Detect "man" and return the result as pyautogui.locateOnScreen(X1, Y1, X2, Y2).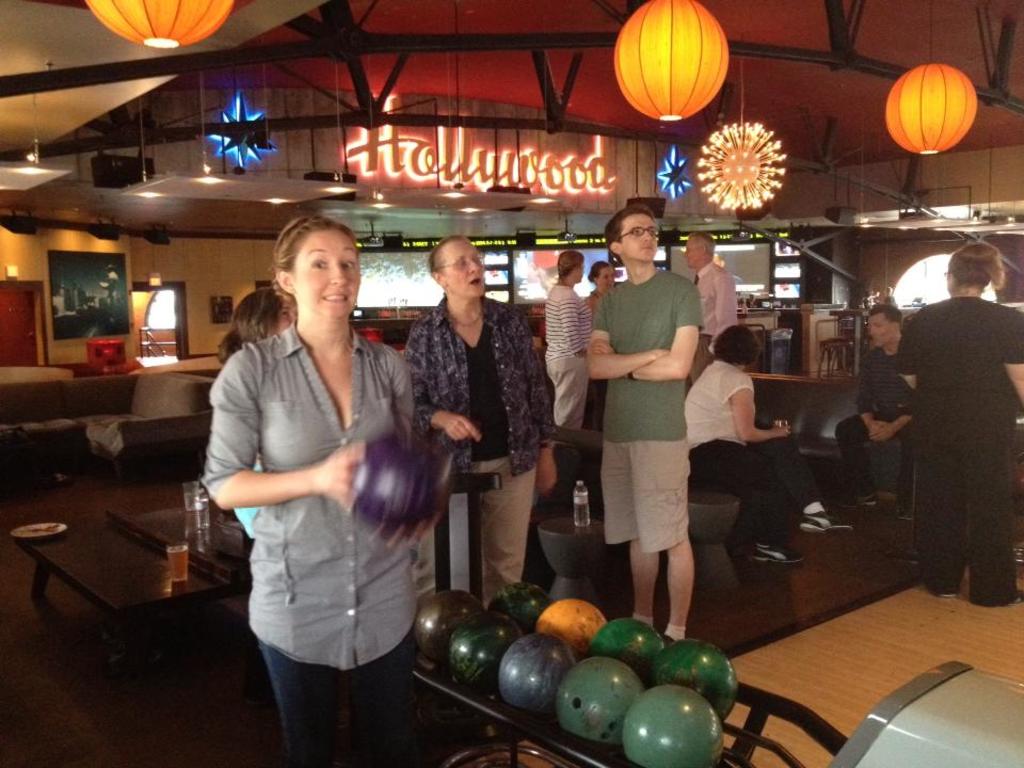
pyautogui.locateOnScreen(834, 309, 919, 515).
